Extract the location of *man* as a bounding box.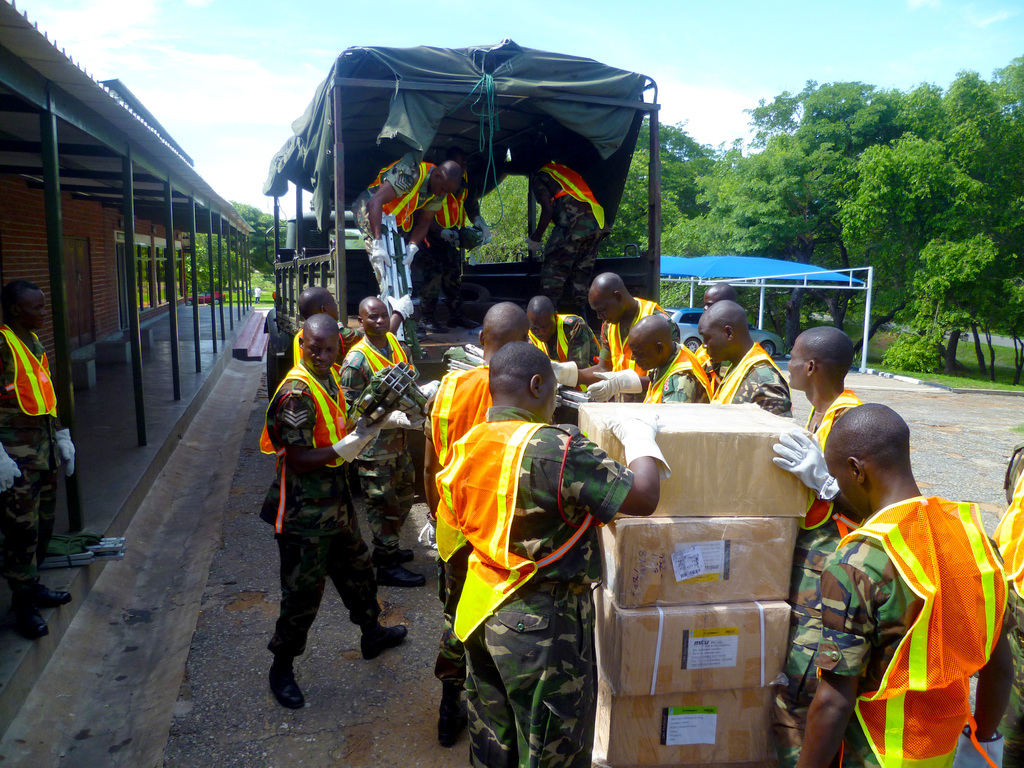
detection(545, 267, 678, 403).
